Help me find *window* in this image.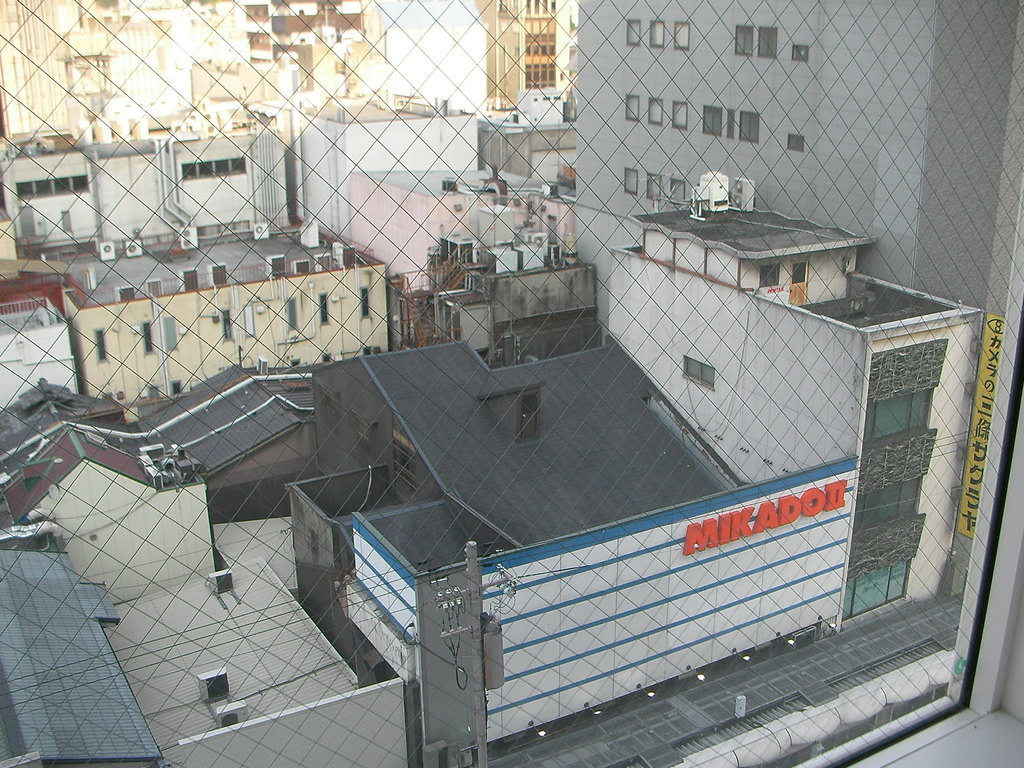
Found it: left=317, top=291, right=332, bottom=325.
